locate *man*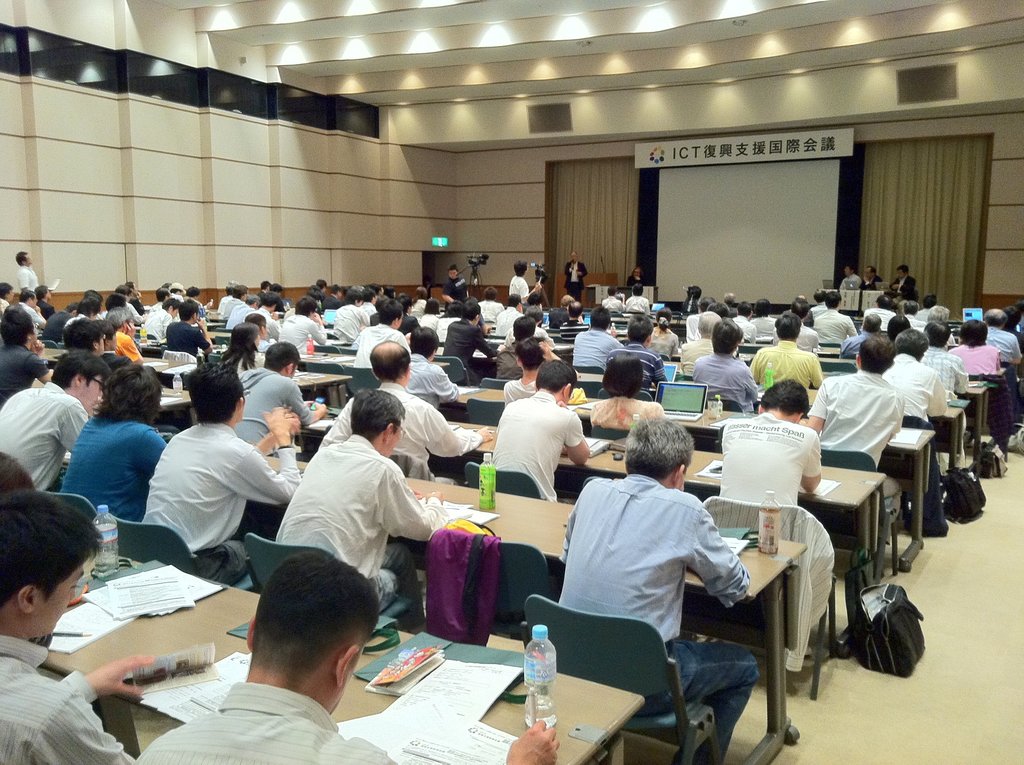
[x1=444, y1=266, x2=465, y2=300]
